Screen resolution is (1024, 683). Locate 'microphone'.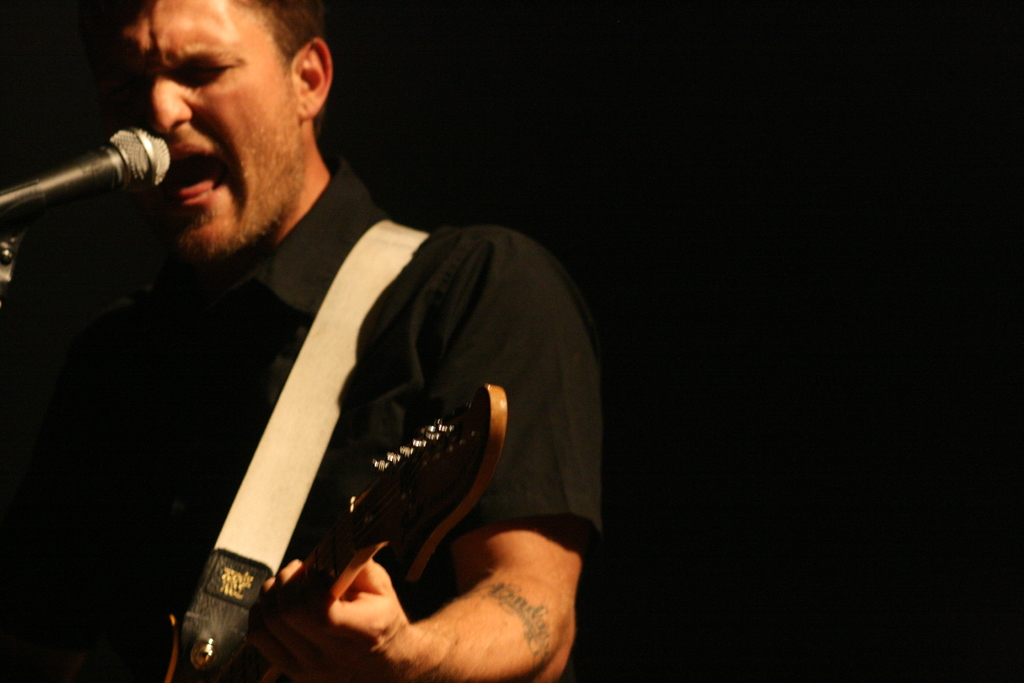
rect(0, 129, 177, 231).
